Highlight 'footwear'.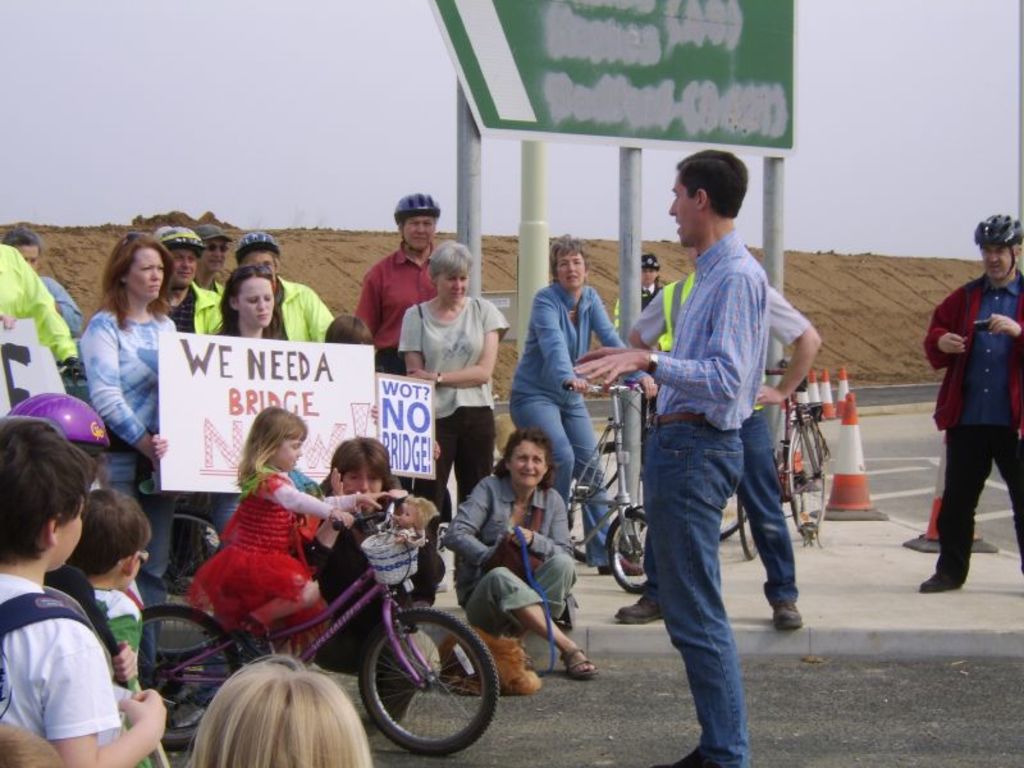
Highlighted region: x1=768, y1=594, x2=800, y2=630.
